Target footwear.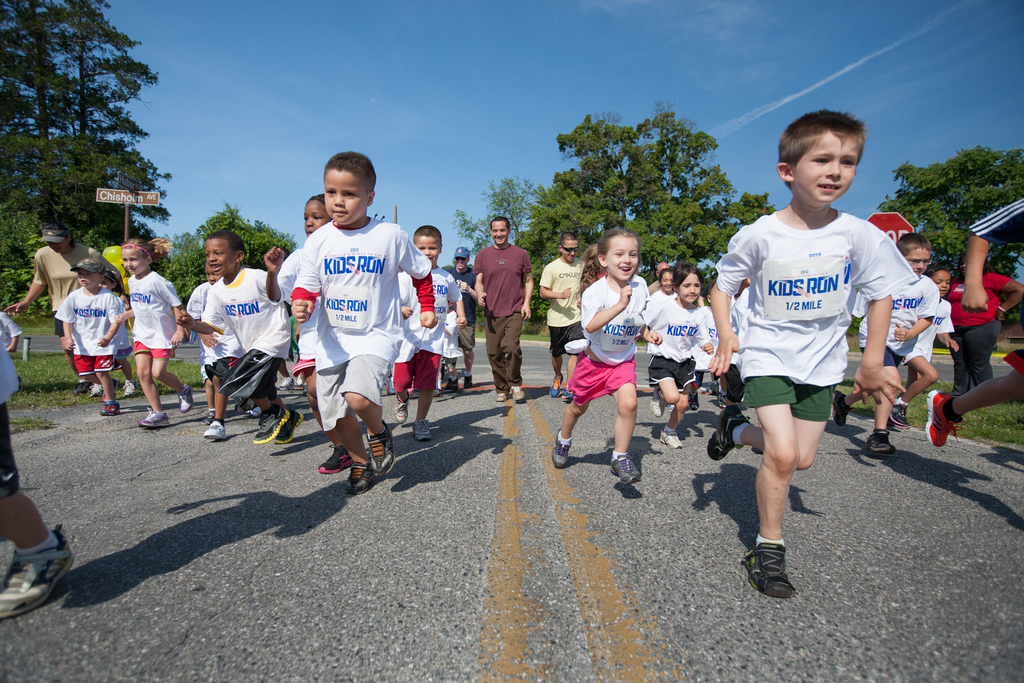
Target region: bbox(278, 378, 296, 391).
